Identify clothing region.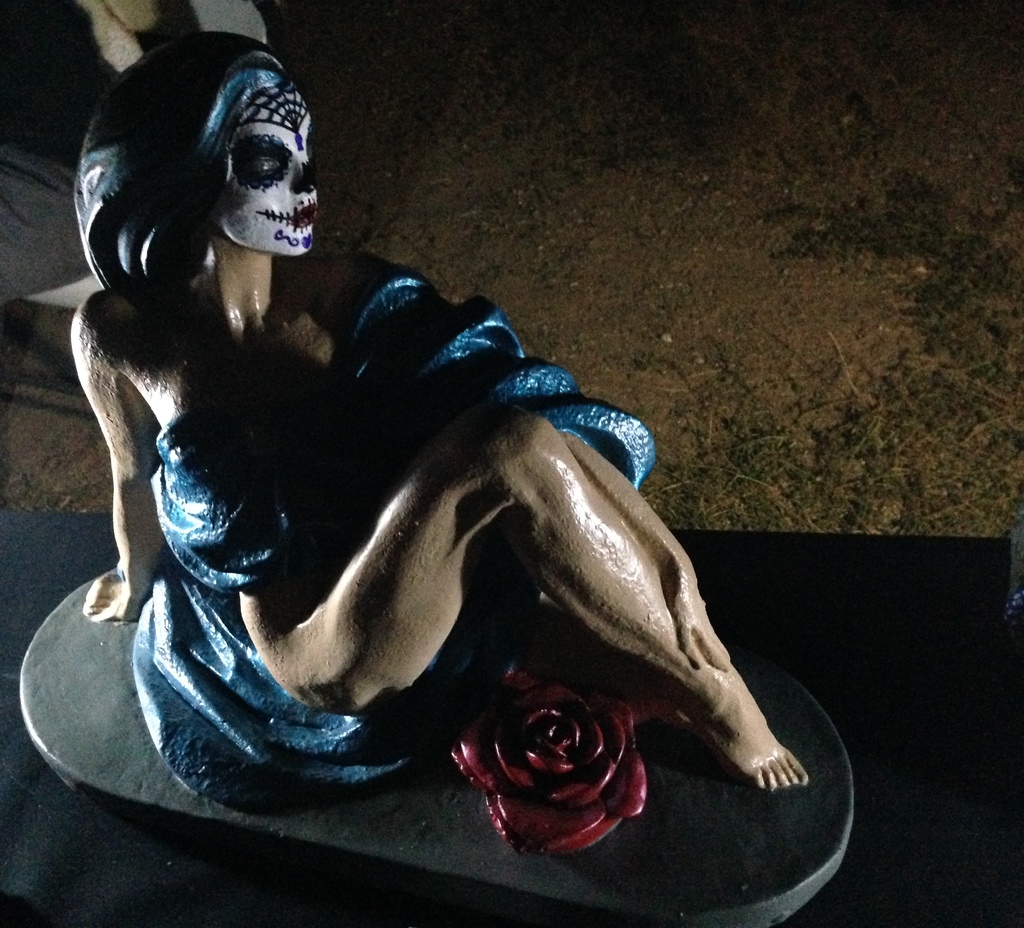
Region: l=120, t=246, r=655, b=819.
